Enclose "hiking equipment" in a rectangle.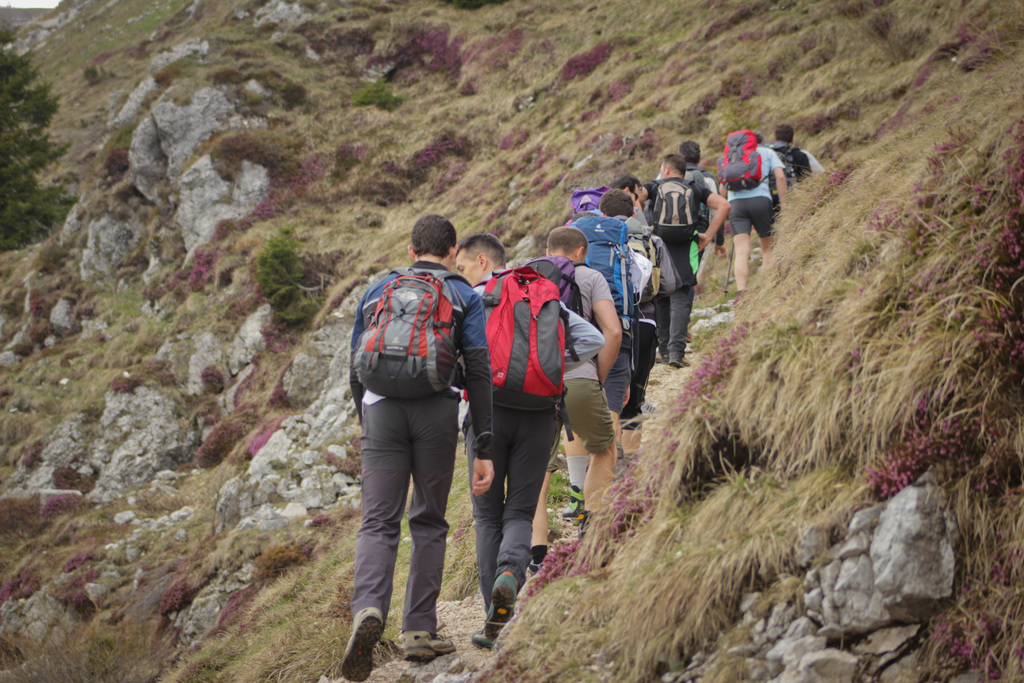
pyautogui.locateOnScreen(525, 555, 545, 578).
